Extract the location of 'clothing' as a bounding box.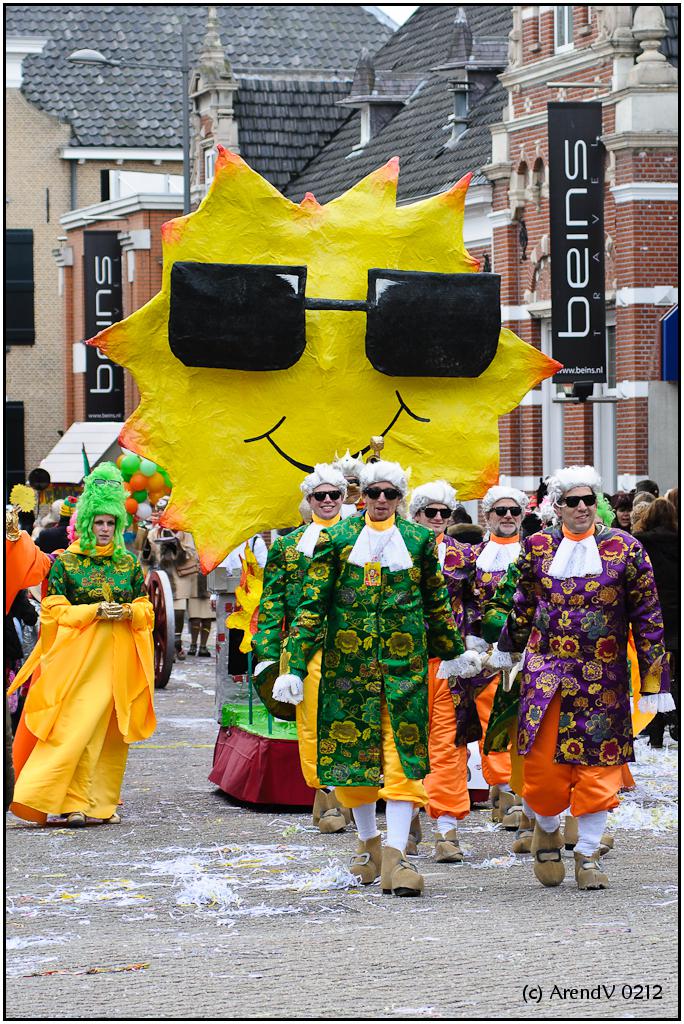
(left=423, top=531, right=478, bottom=816).
